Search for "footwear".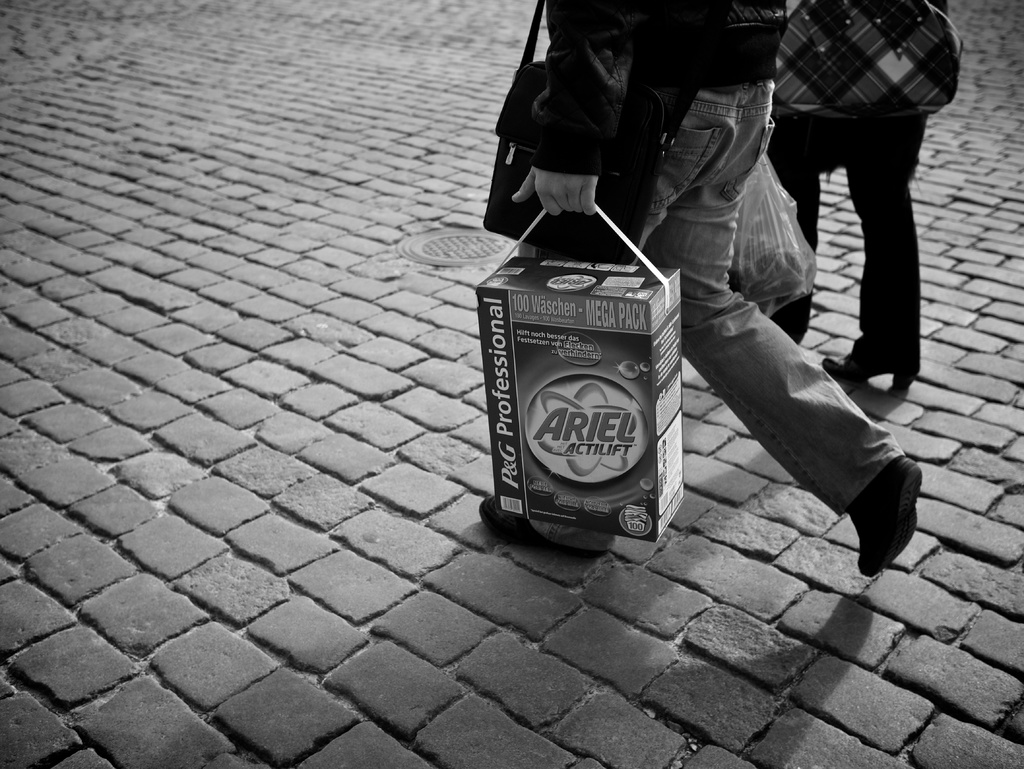
Found at locate(842, 462, 915, 583).
